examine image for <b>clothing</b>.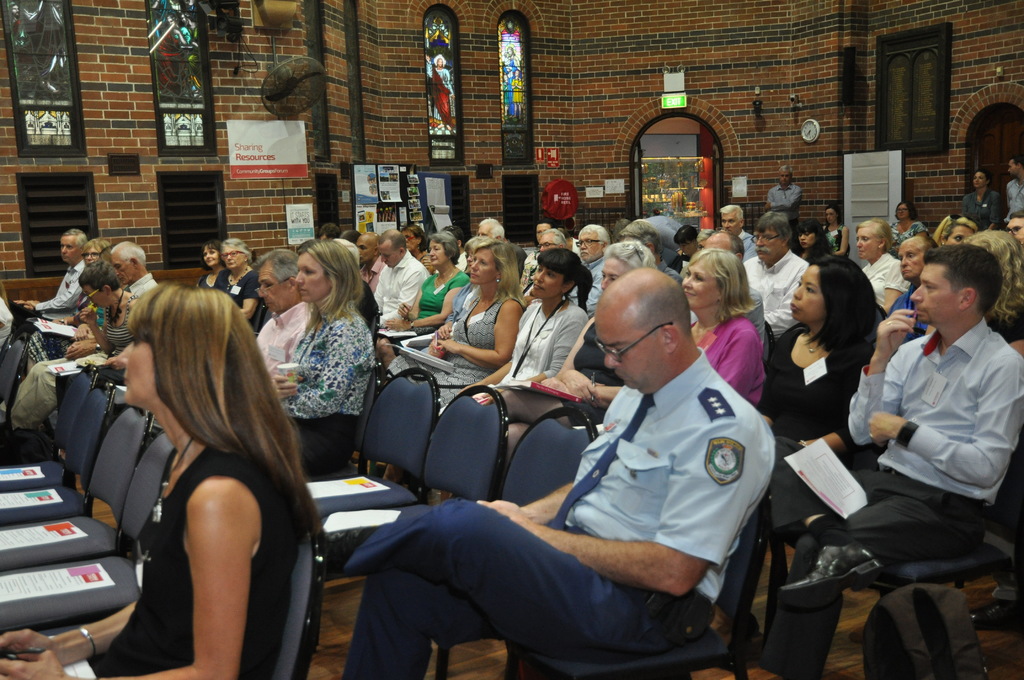
Examination result: detection(736, 323, 875, 620).
